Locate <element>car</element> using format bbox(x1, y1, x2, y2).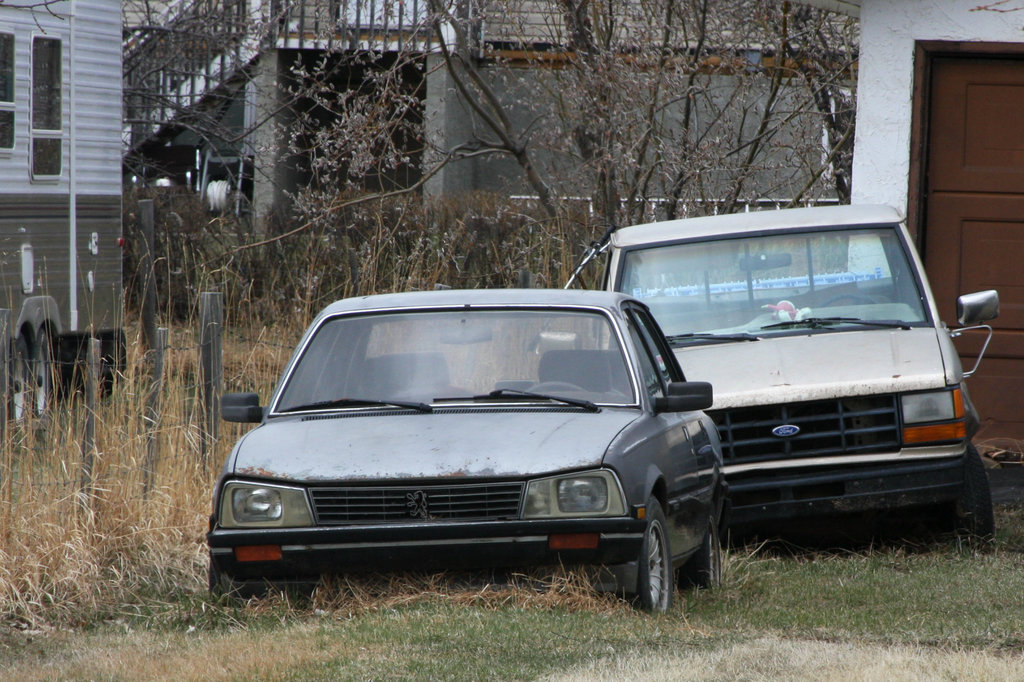
bbox(596, 203, 1009, 551).
